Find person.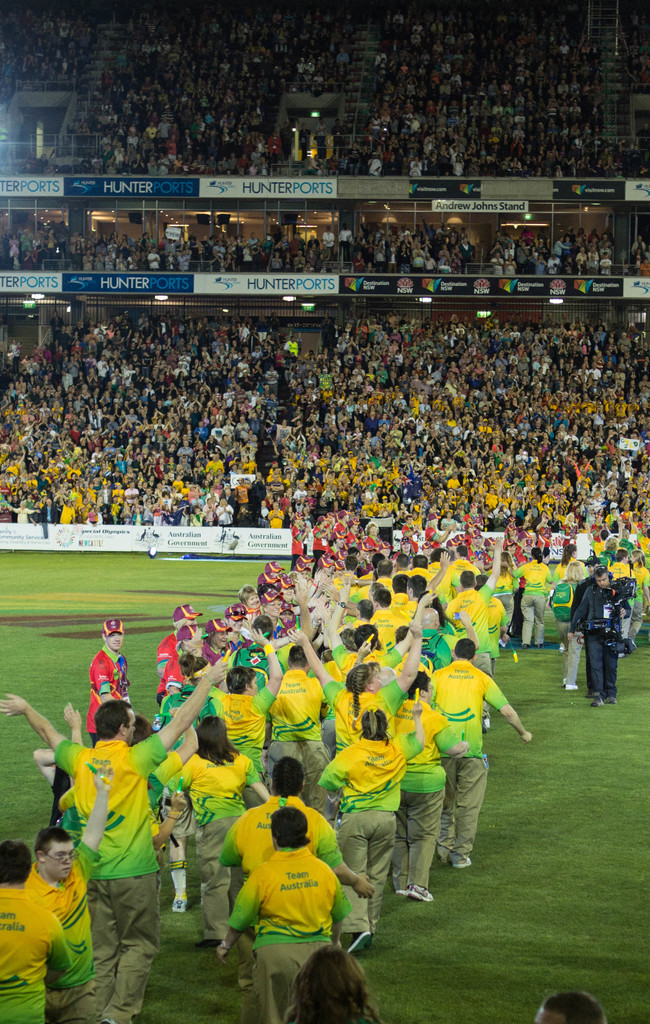
x1=20 y1=764 x2=108 y2=1023.
